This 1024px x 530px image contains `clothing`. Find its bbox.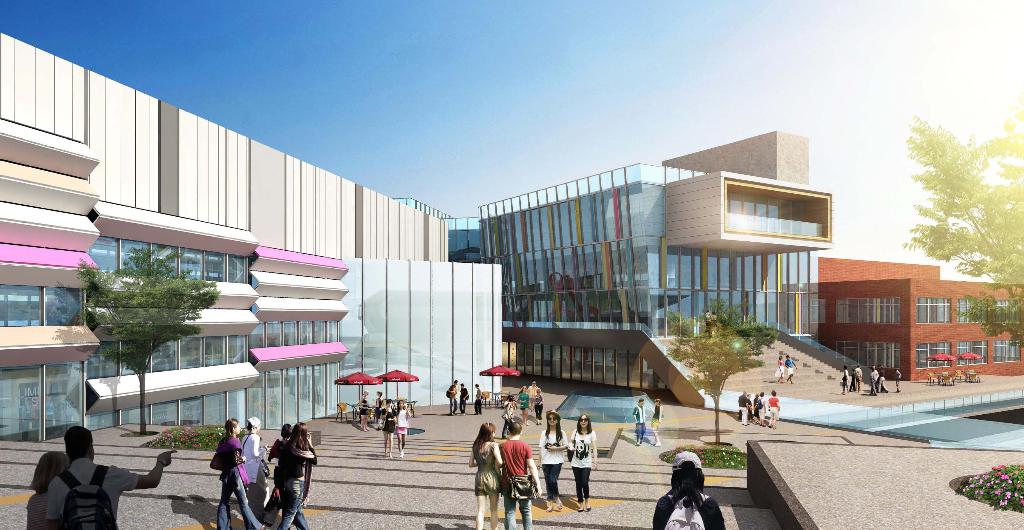
[529, 386, 541, 410].
